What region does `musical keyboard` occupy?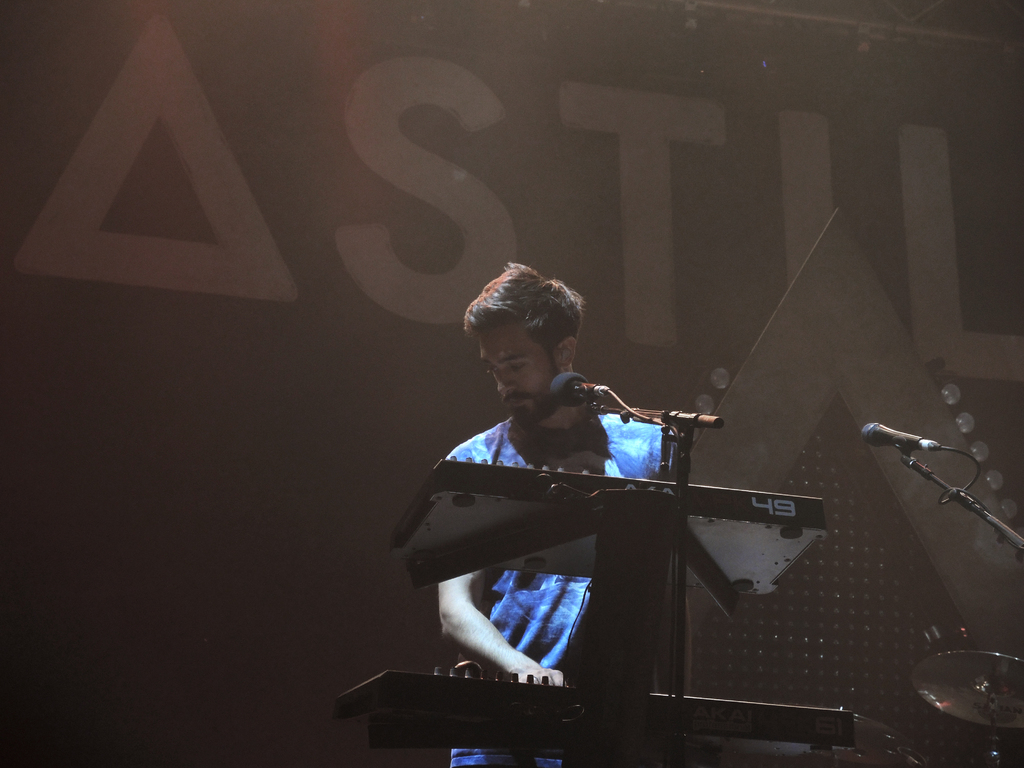
(left=328, top=693, right=857, bottom=767).
